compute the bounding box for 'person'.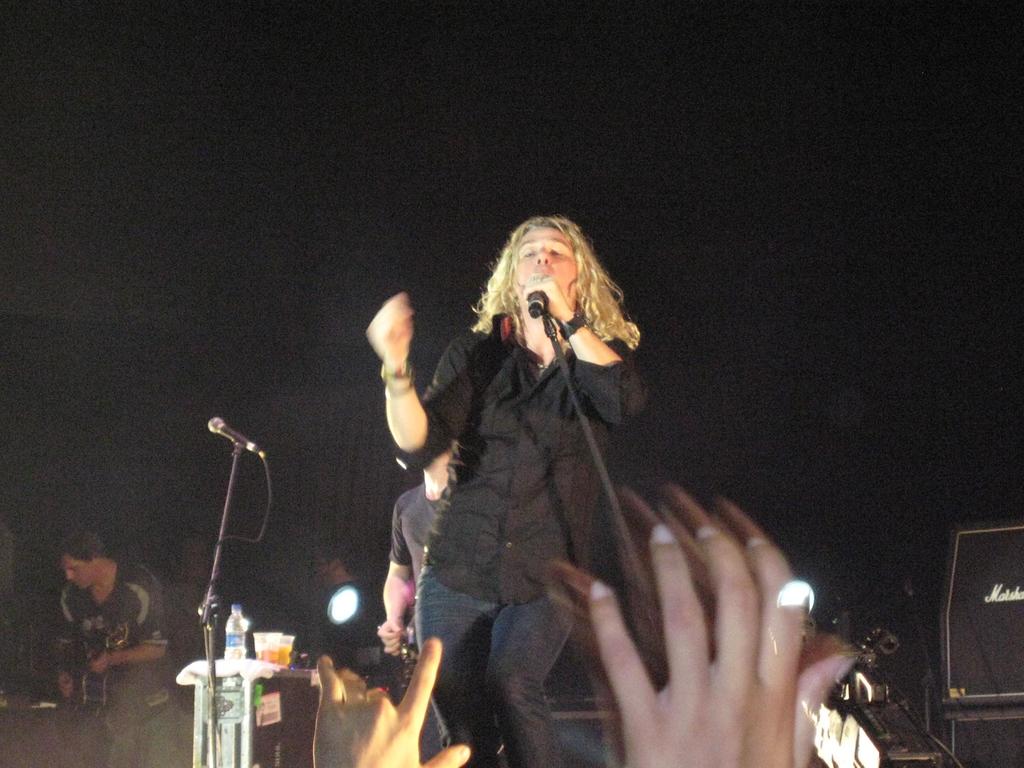
[left=324, top=533, right=366, bottom=643].
